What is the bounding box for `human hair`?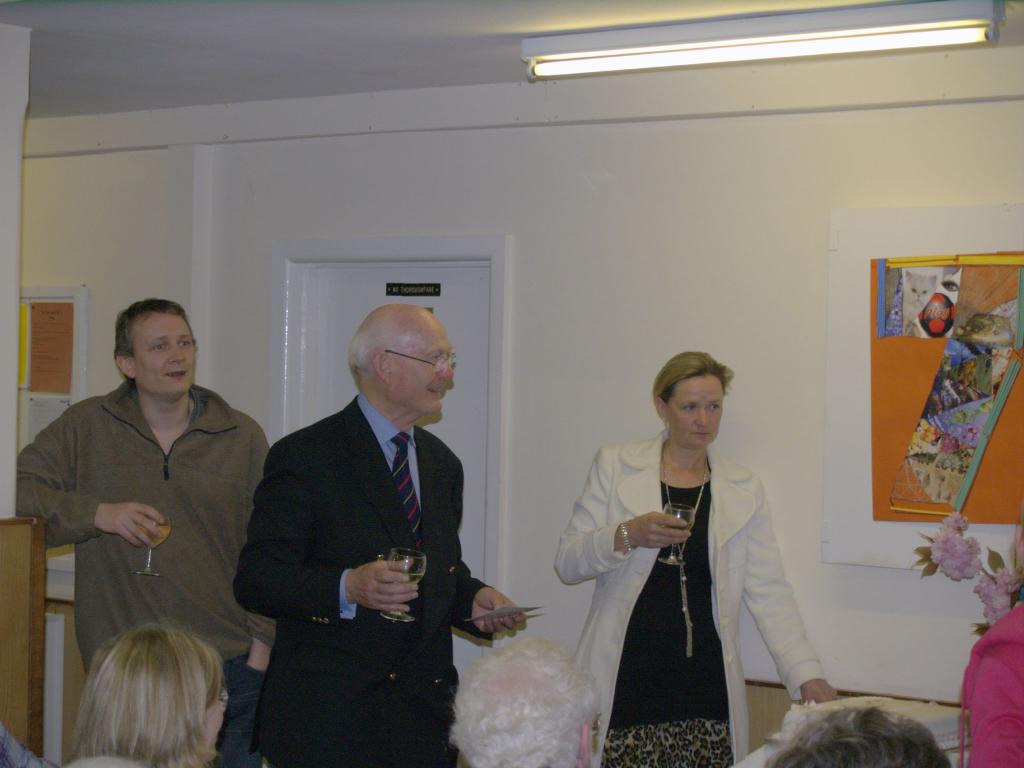
[x1=649, y1=350, x2=729, y2=416].
